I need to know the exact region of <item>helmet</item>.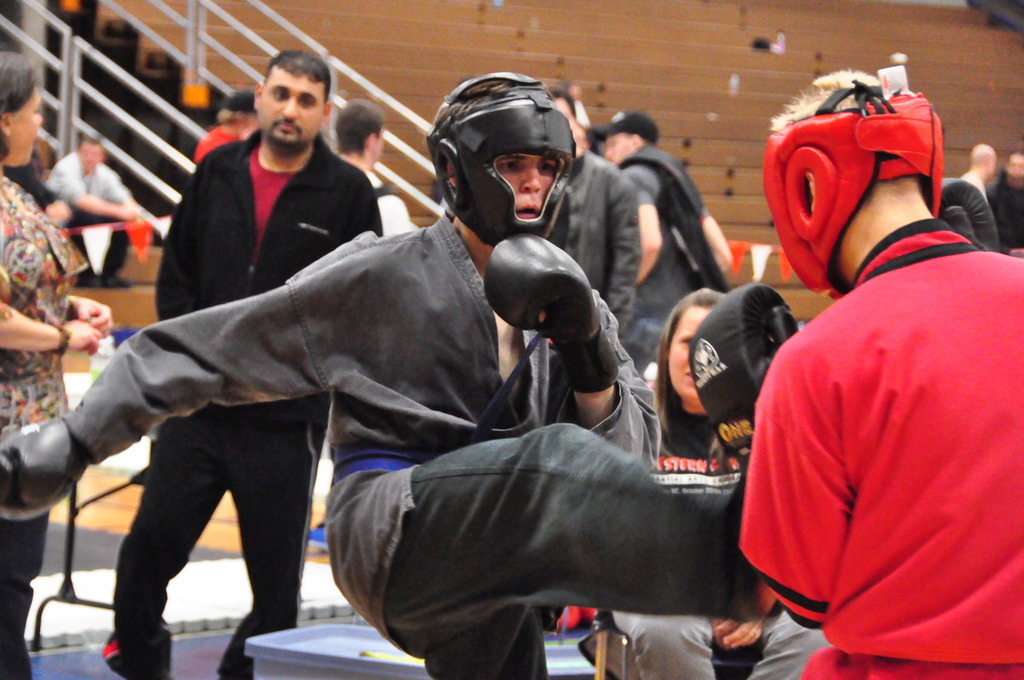
Region: rect(759, 63, 943, 304).
